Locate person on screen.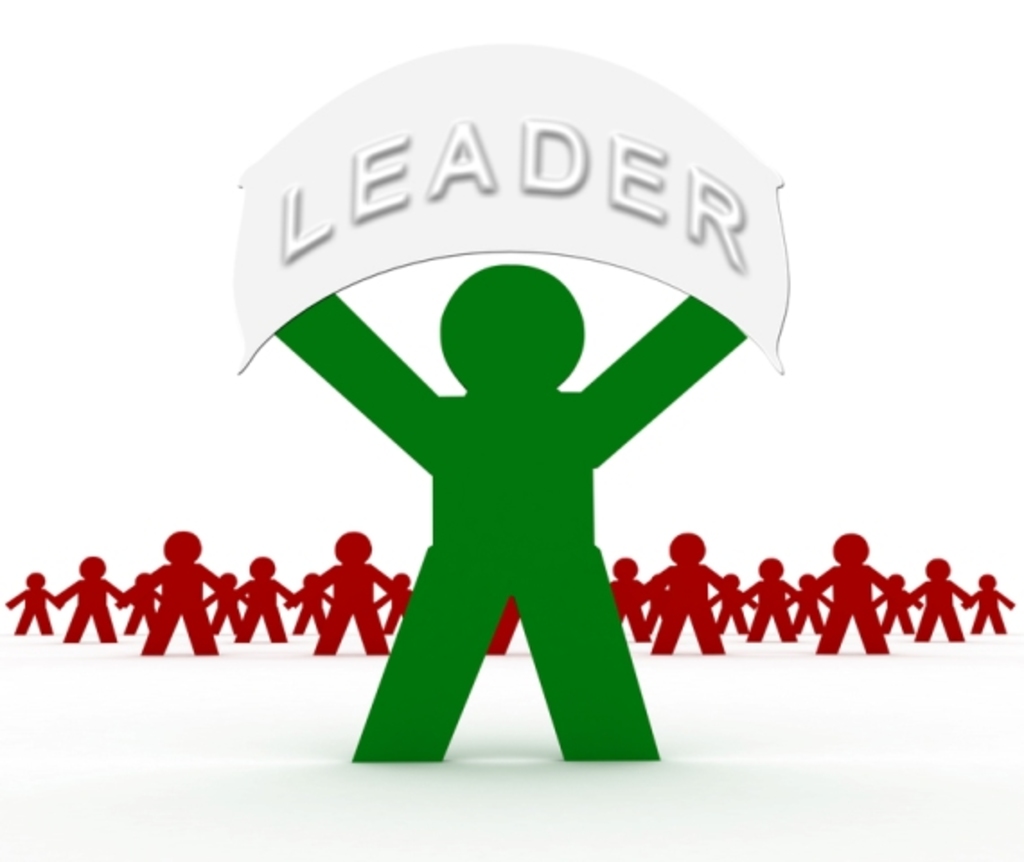
On screen at [814, 530, 904, 650].
